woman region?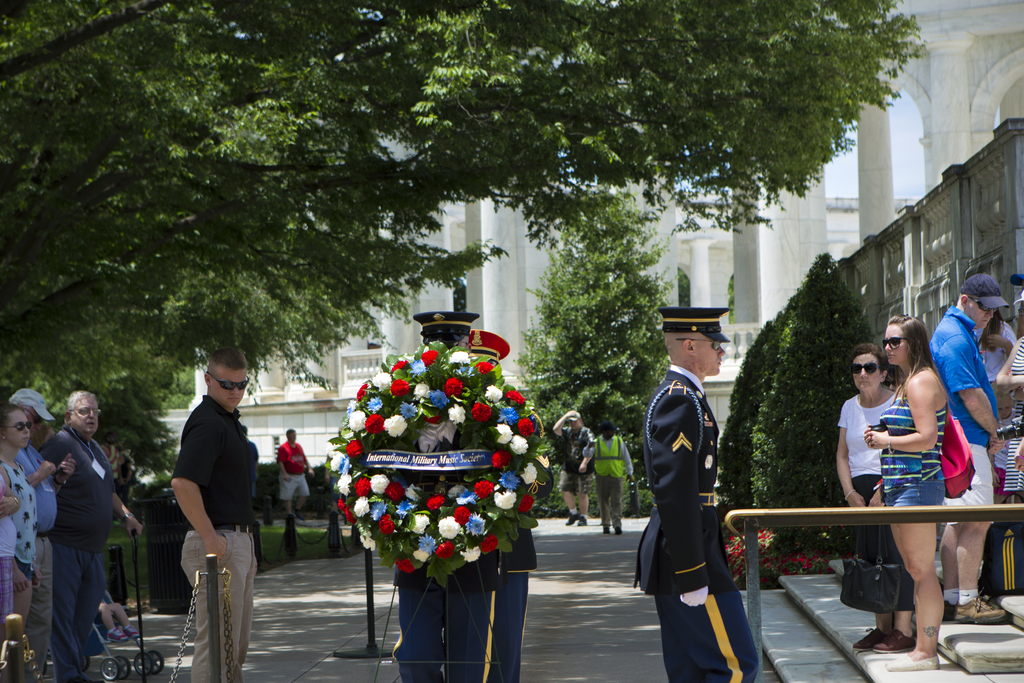
locate(862, 313, 945, 670)
